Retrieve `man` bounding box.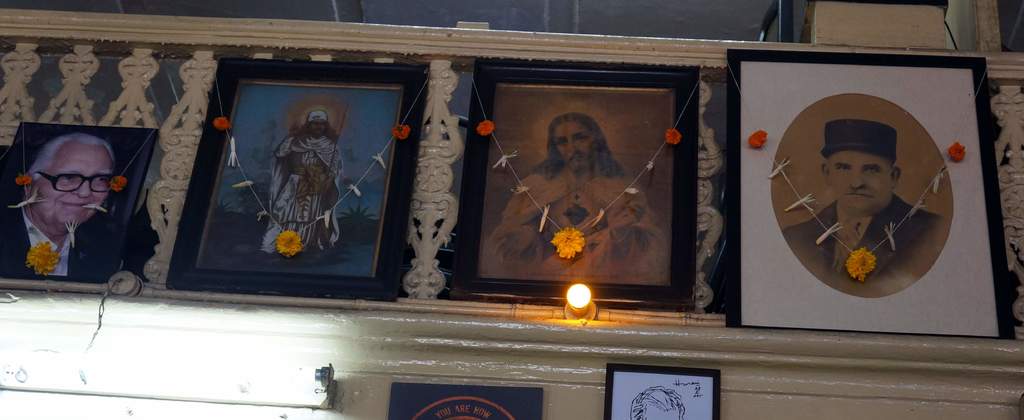
Bounding box: left=257, top=110, right=339, bottom=260.
